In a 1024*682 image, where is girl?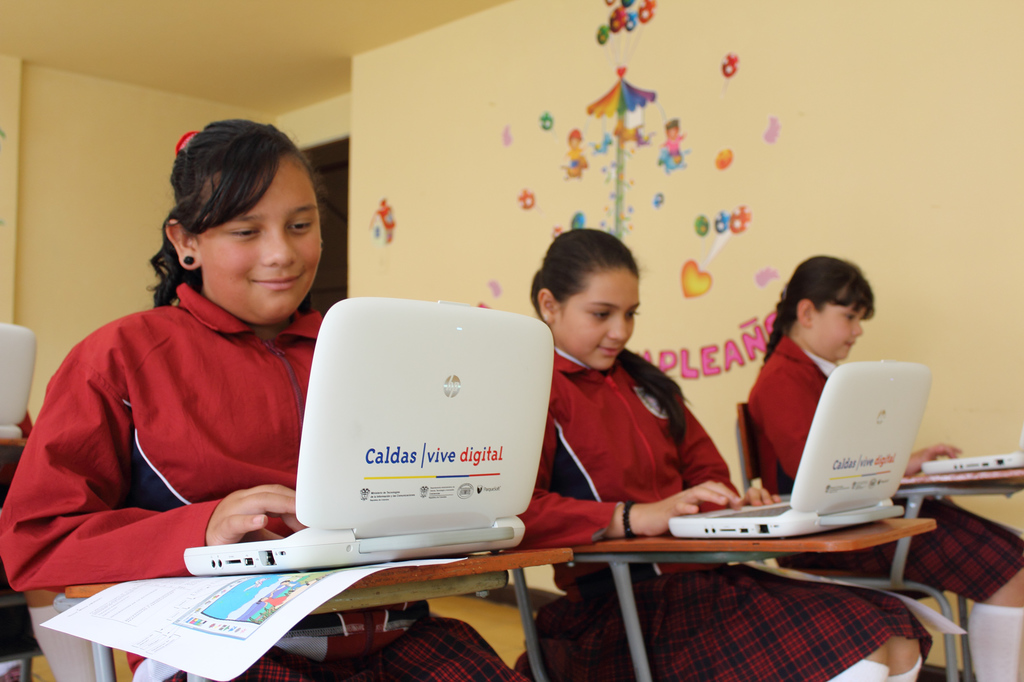
520,226,933,681.
